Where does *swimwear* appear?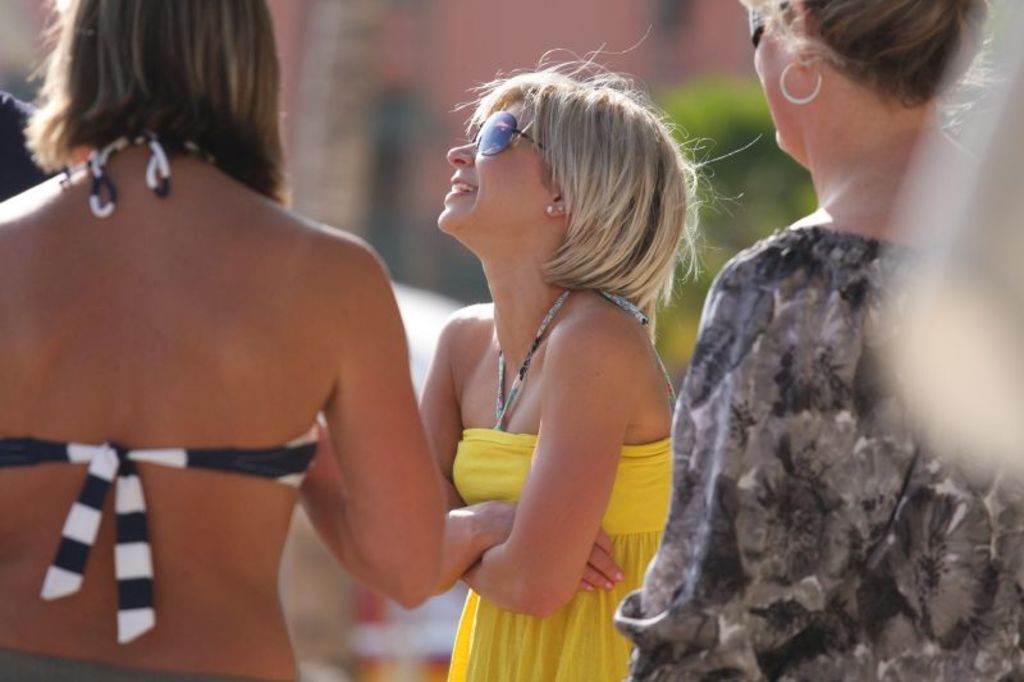
Appears at bbox=[0, 129, 316, 642].
